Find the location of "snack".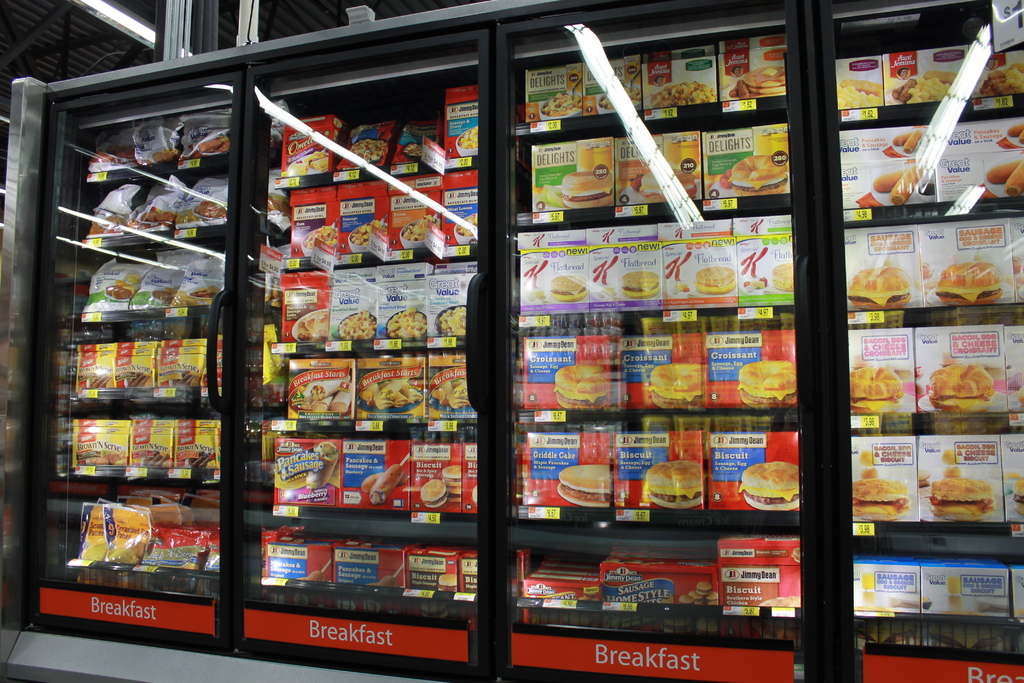
Location: x1=188 y1=286 x2=217 y2=300.
